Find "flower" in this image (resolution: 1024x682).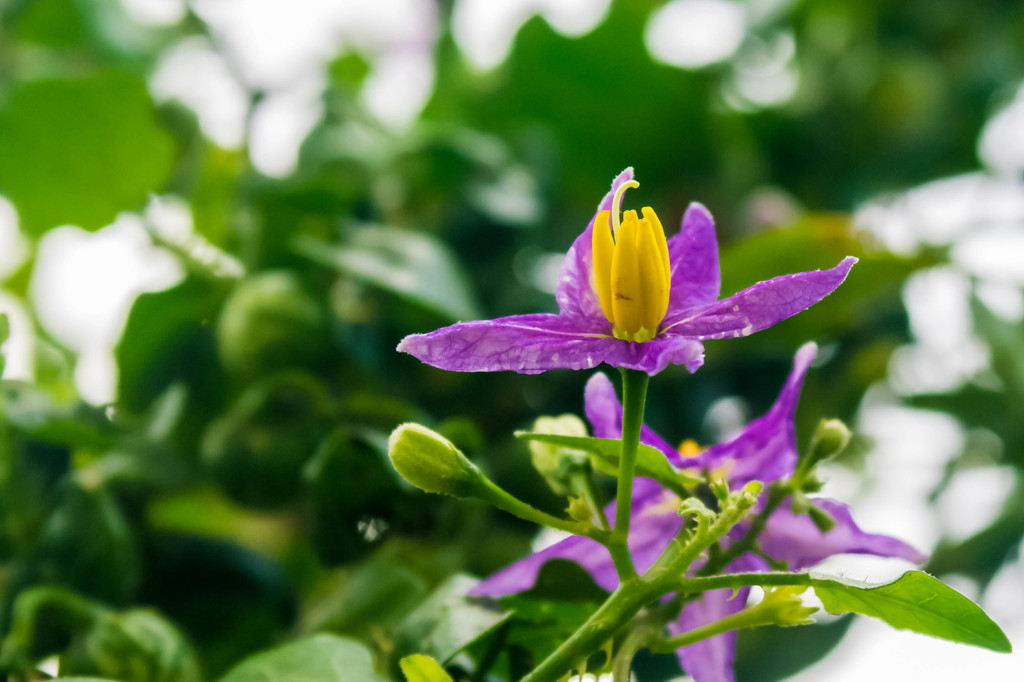
[459,334,927,681].
